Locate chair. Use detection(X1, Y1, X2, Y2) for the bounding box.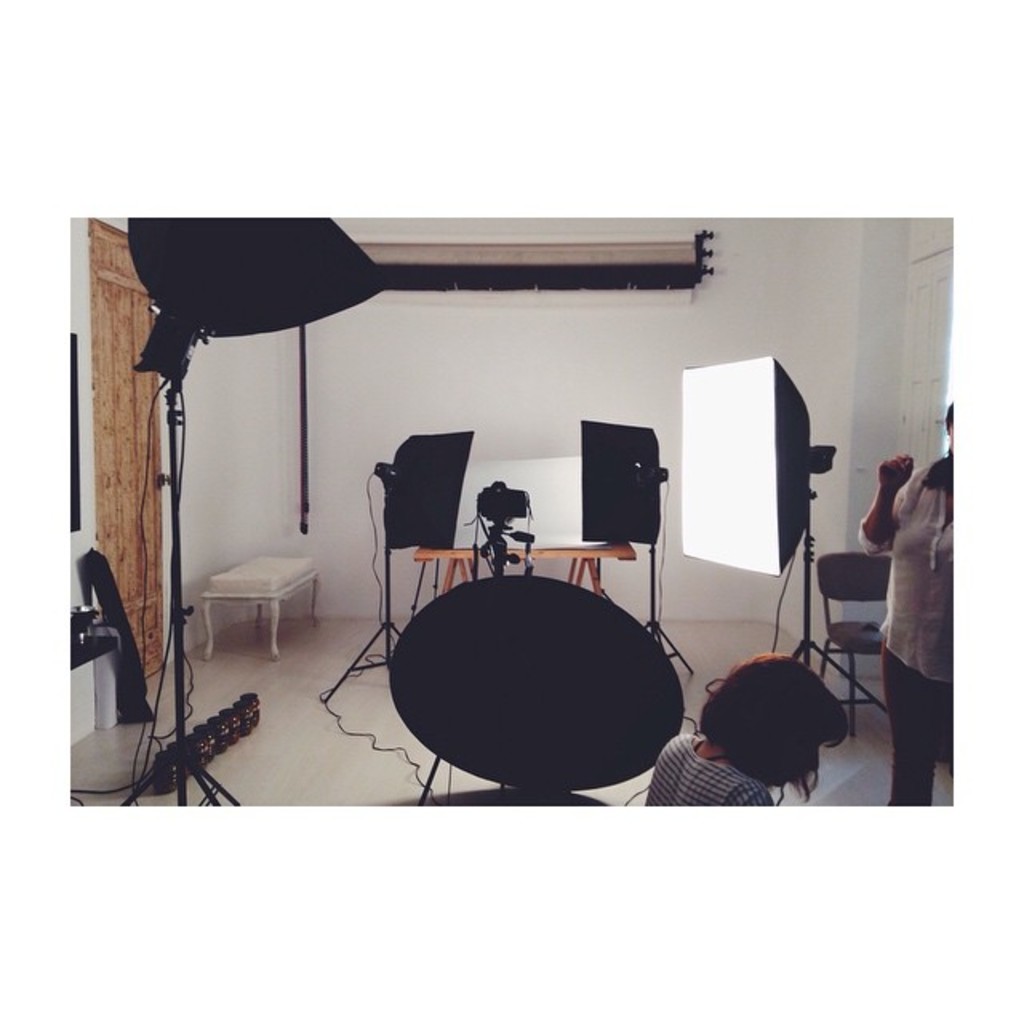
detection(821, 550, 894, 736).
